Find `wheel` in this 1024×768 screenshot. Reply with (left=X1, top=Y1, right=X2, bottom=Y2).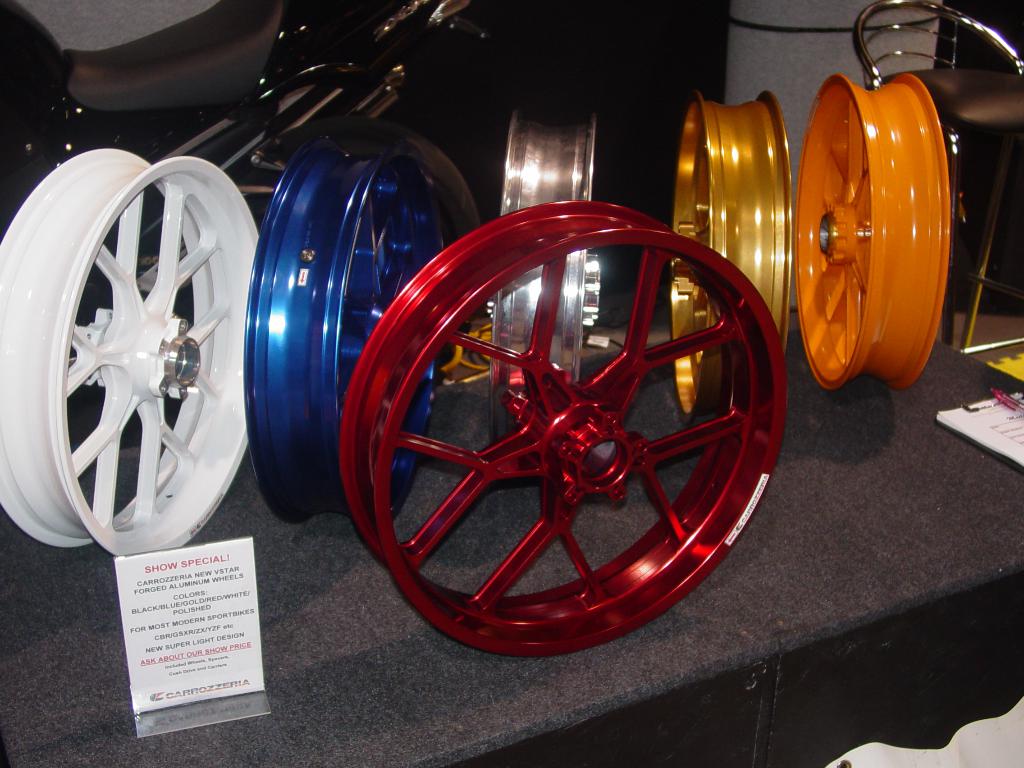
(left=794, top=71, right=952, bottom=390).
